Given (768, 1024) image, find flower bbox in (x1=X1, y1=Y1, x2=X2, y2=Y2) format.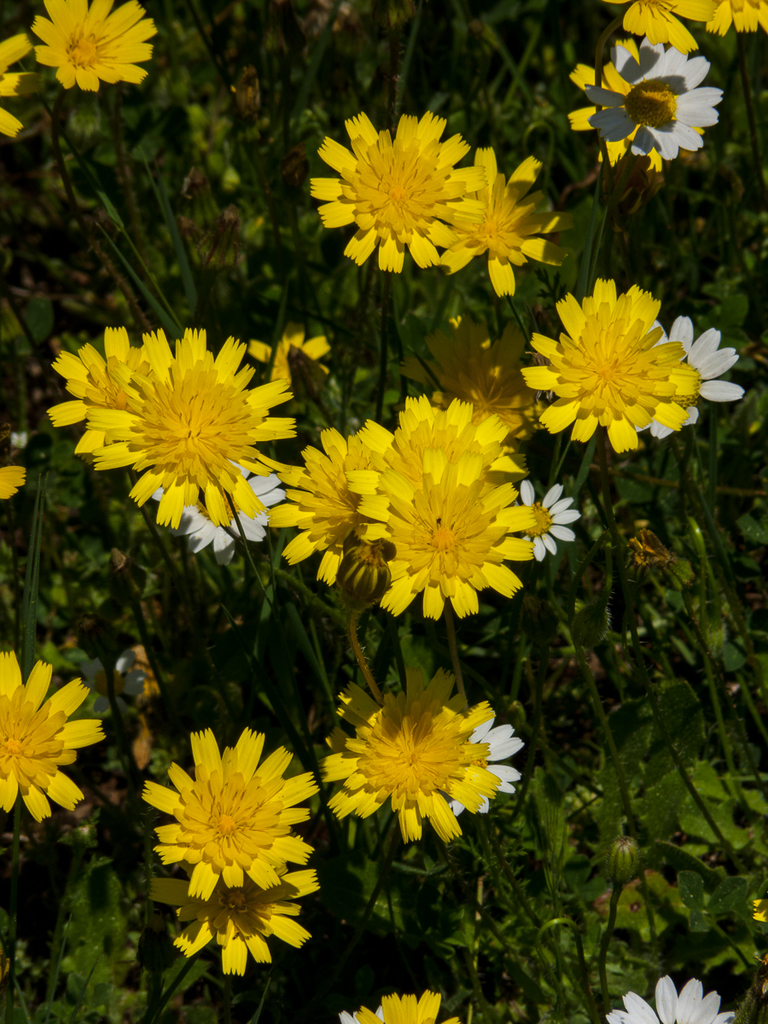
(x1=27, y1=0, x2=158, y2=90).
